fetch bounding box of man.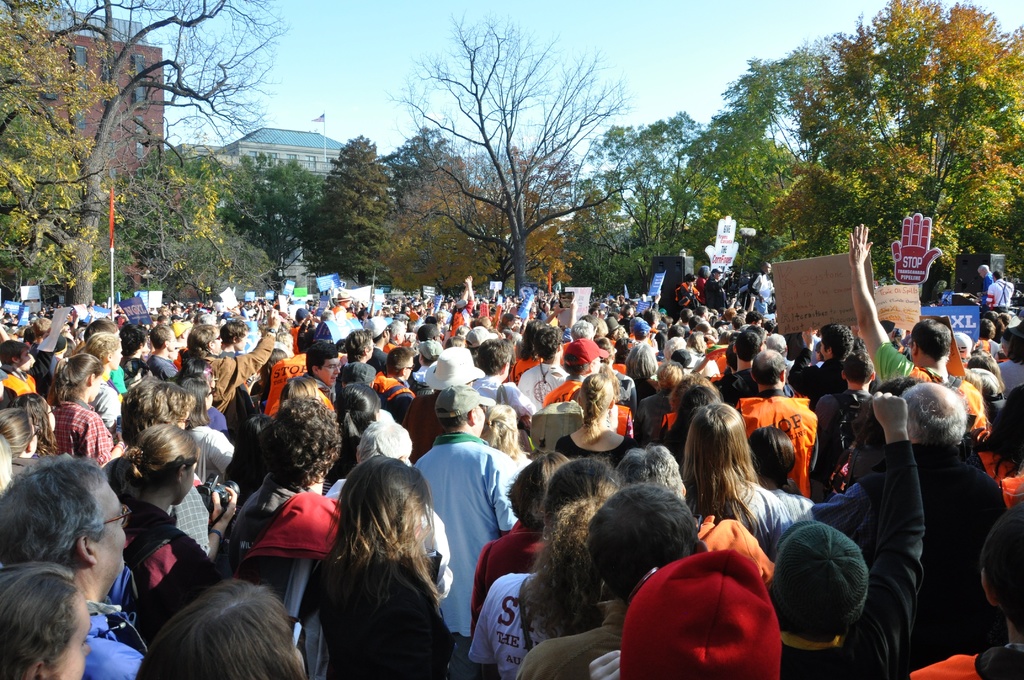
Bbox: {"left": 844, "top": 222, "right": 984, "bottom": 435}.
